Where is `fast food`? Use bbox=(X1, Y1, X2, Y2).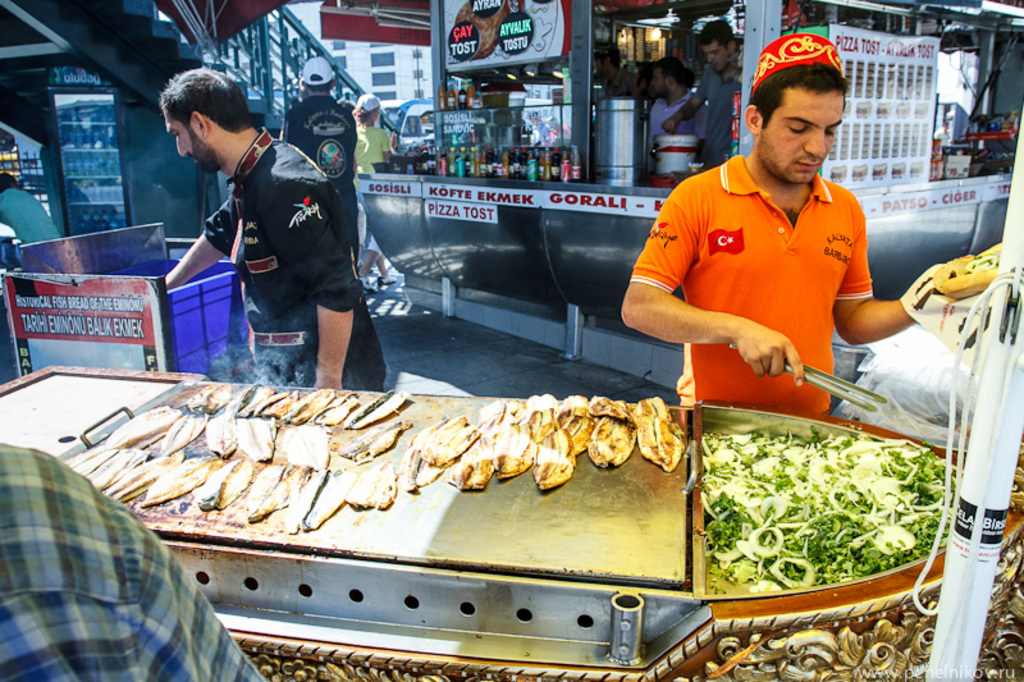
bbox=(312, 394, 353, 421).
